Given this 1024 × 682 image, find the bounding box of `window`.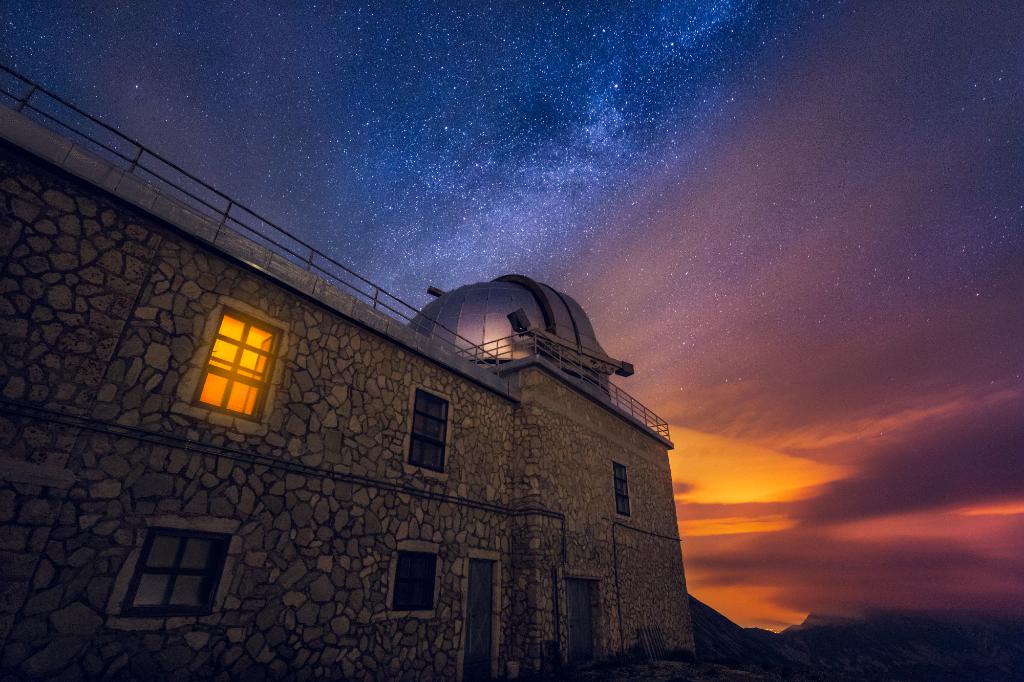
[570, 576, 600, 660].
